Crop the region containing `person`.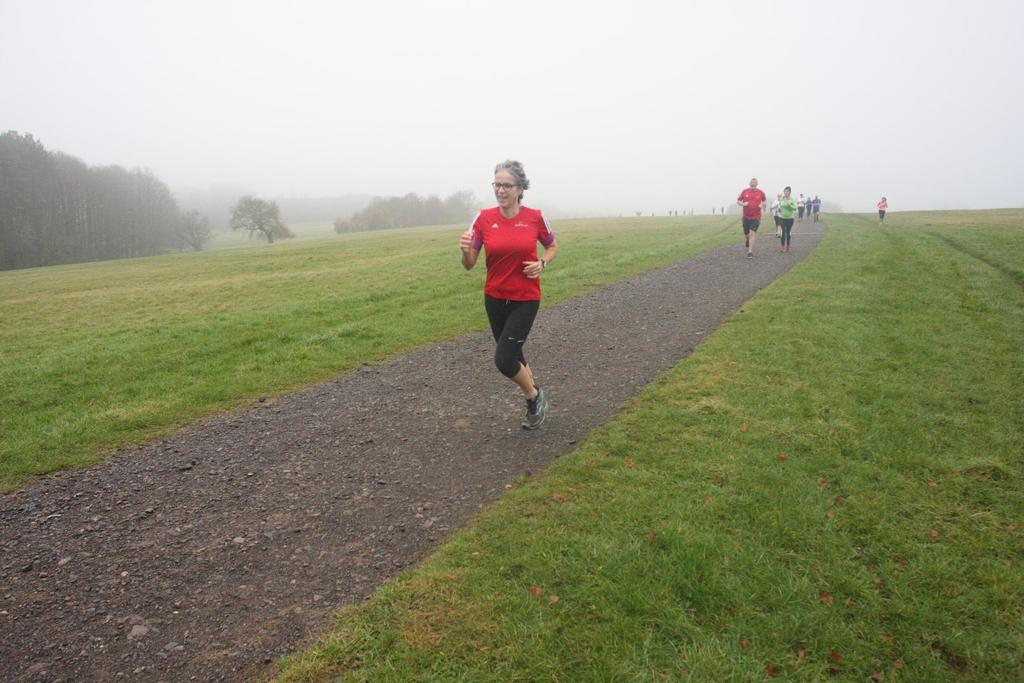
Crop region: <region>806, 197, 815, 220</region>.
